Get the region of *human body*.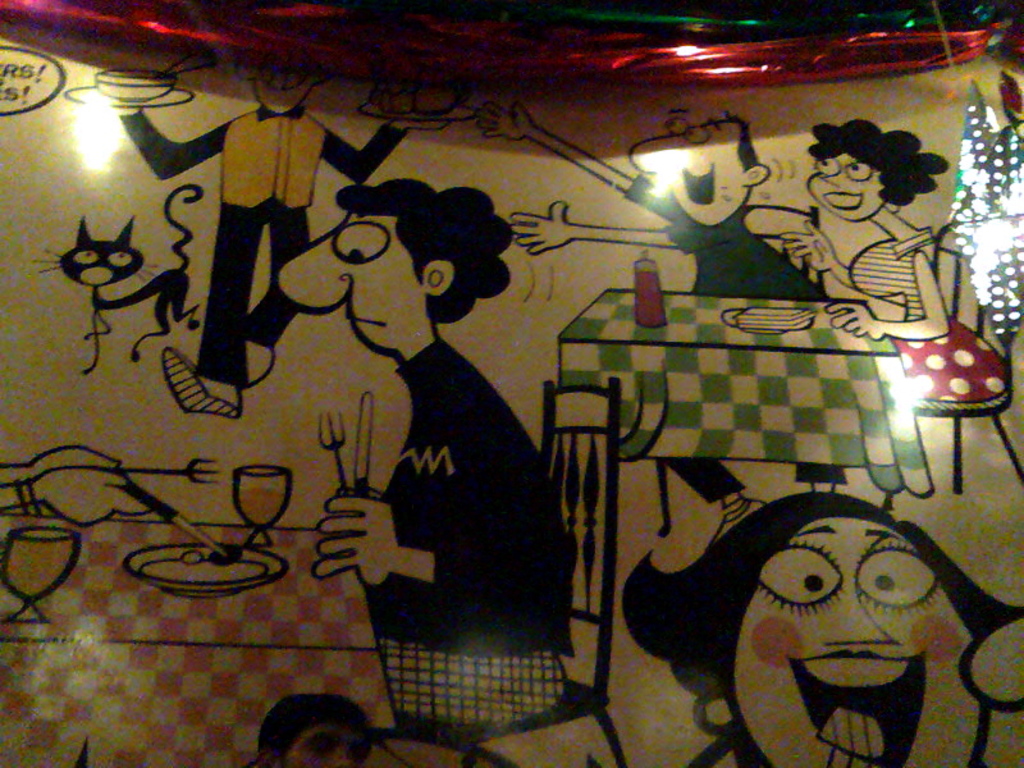
bbox=[631, 484, 989, 760].
